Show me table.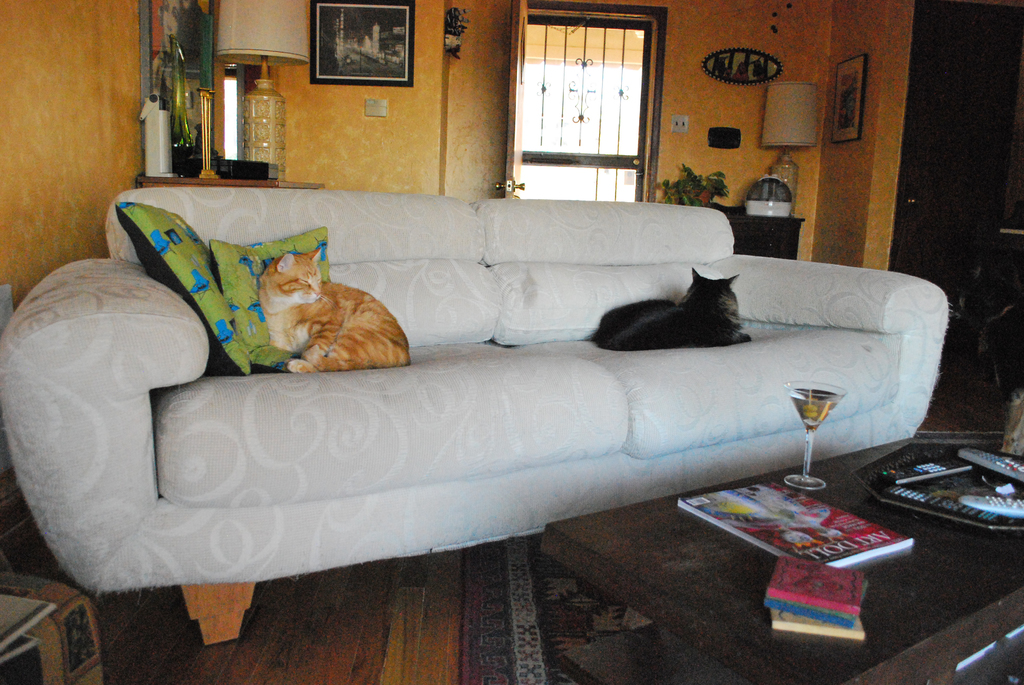
table is here: [537, 434, 1023, 684].
